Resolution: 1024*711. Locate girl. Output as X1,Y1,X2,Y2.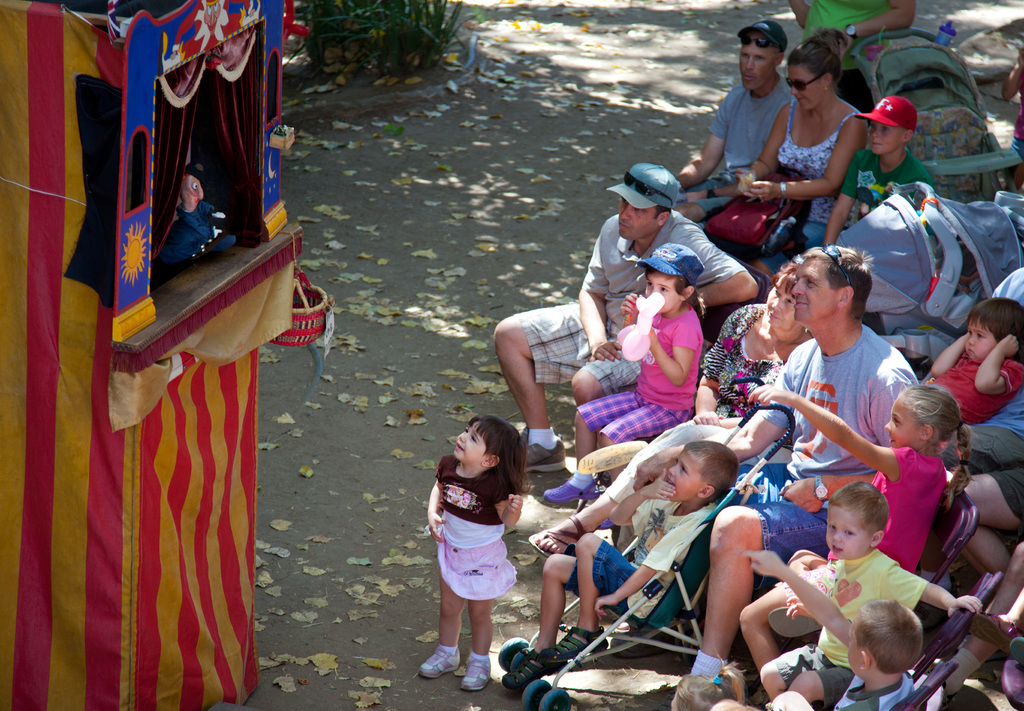
424,405,520,690.
